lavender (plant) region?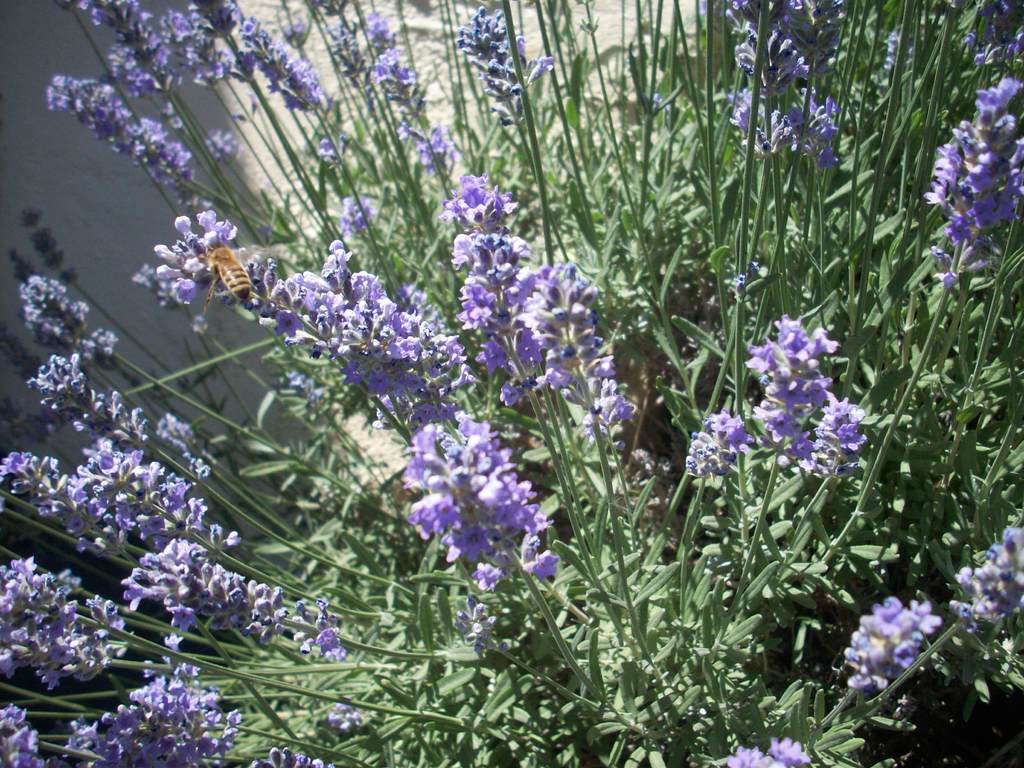
bbox(60, 444, 242, 558)
